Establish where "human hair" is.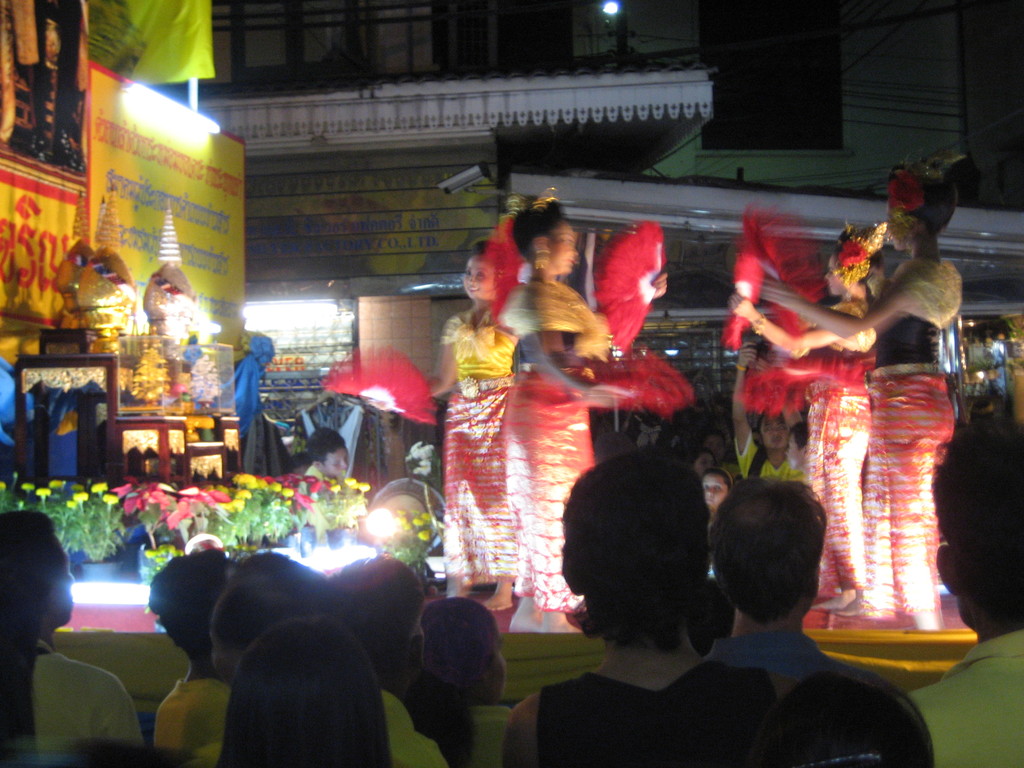
Established at {"x1": 888, "y1": 164, "x2": 957, "y2": 238}.
